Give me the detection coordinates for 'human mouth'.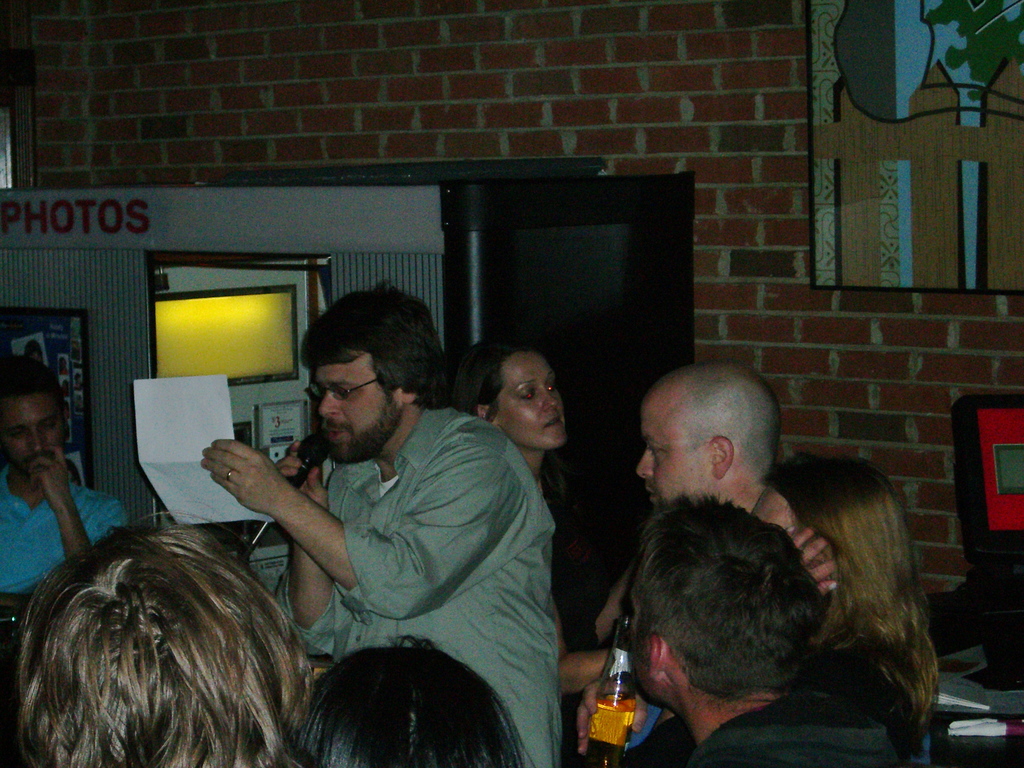
652:490:661:499.
